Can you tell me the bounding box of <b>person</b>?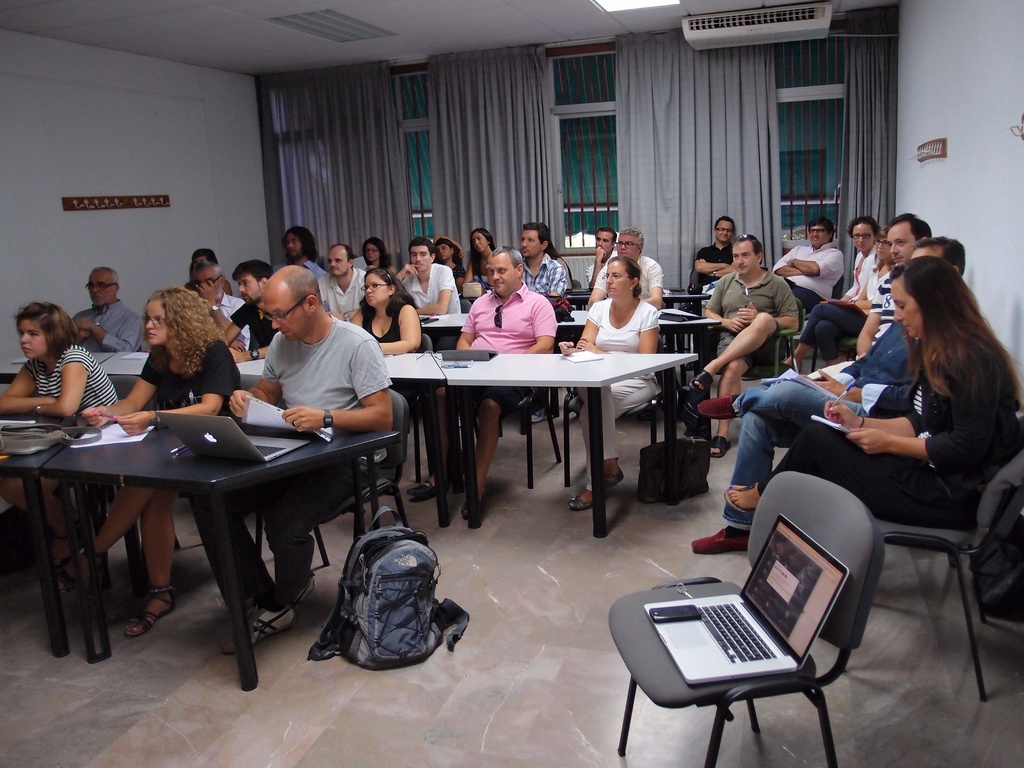
box=[317, 243, 364, 321].
